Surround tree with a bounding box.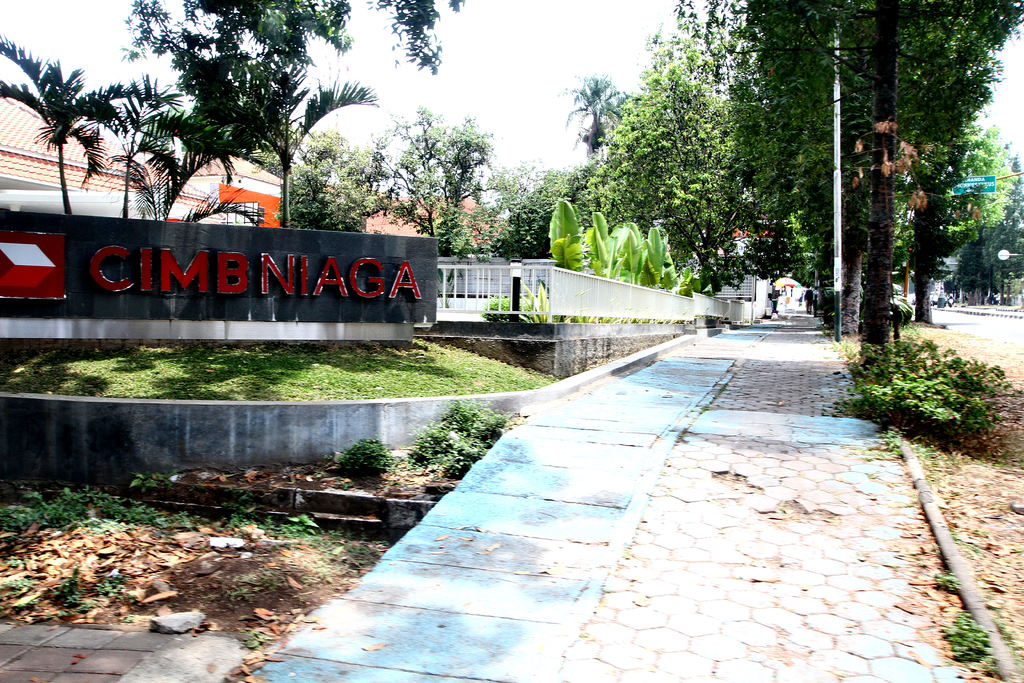
rect(95, 76, 269, 220).
